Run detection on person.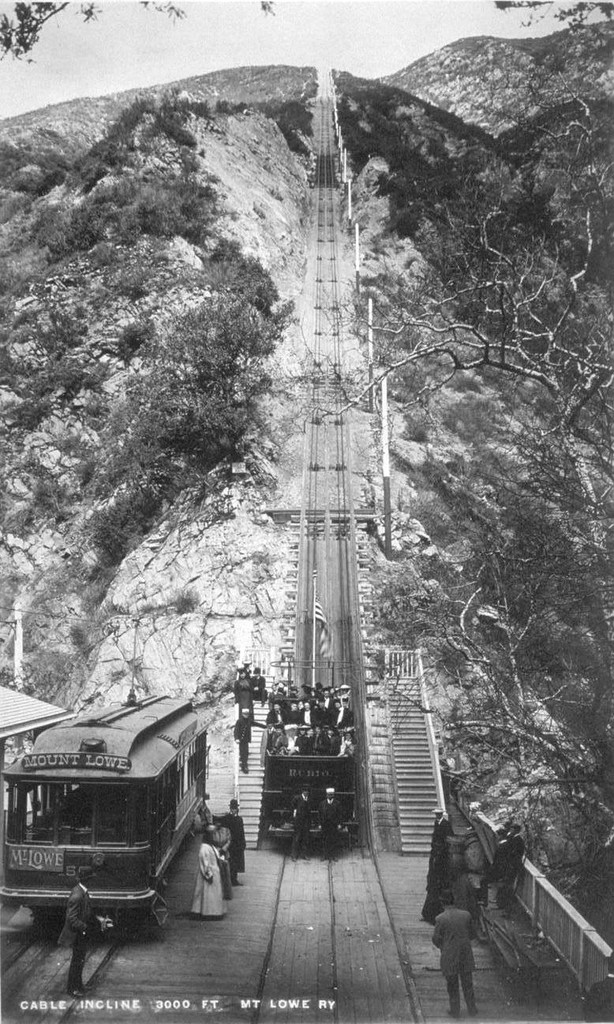
Result: bbox=[229, 701, 264, 771].
